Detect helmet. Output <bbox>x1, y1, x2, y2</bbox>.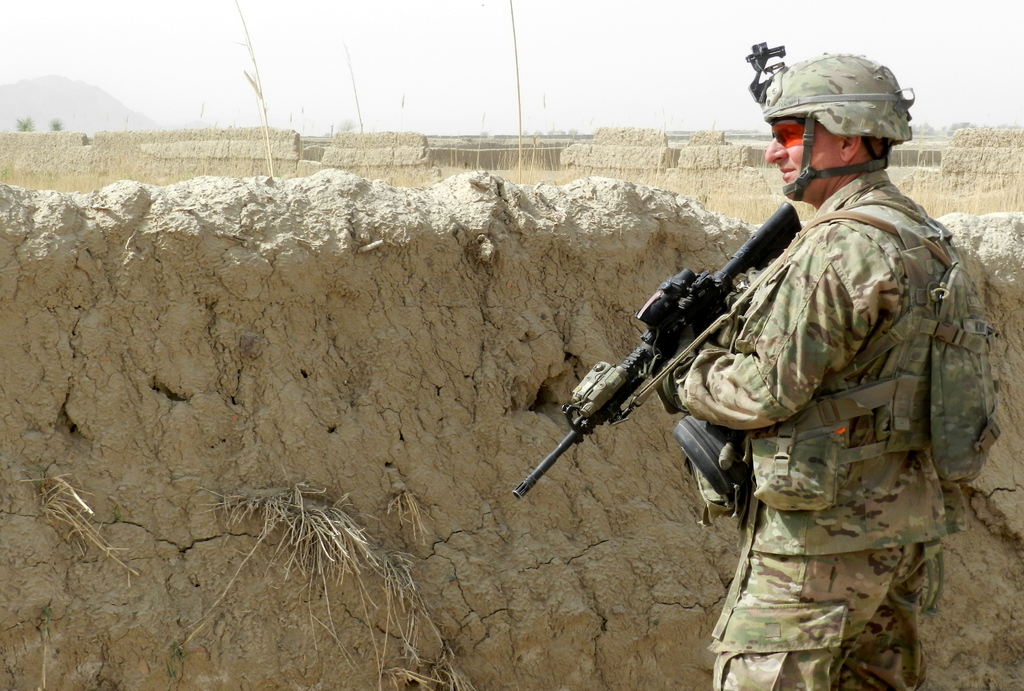
<bbox>774, 50, 927, 191</bbox>.
